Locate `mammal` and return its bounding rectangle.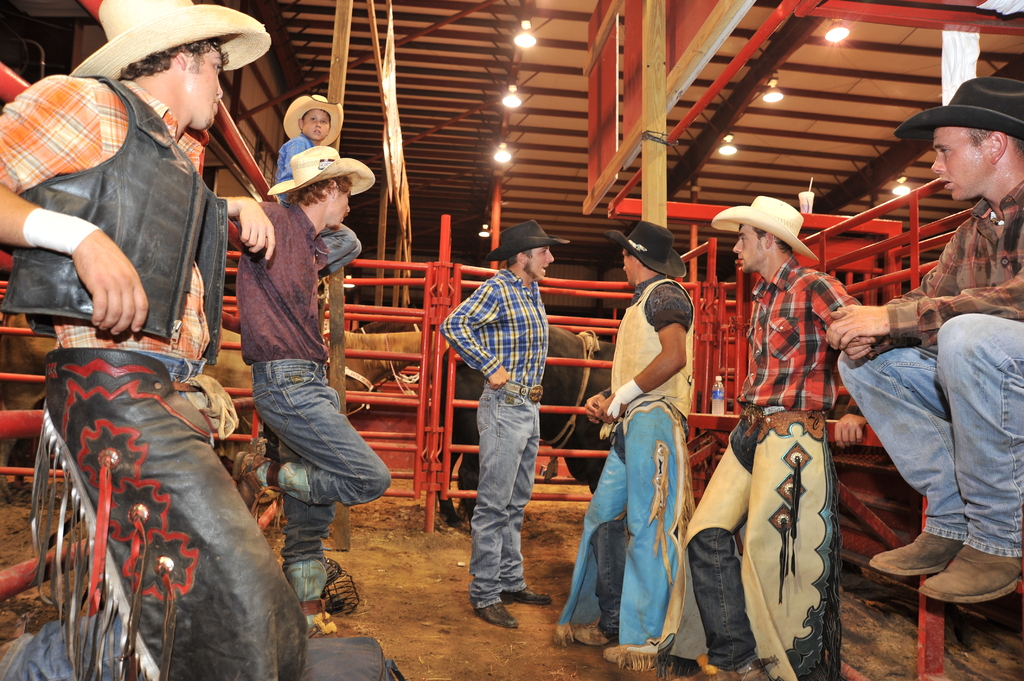
bbox(0, 0, 309, 680).
